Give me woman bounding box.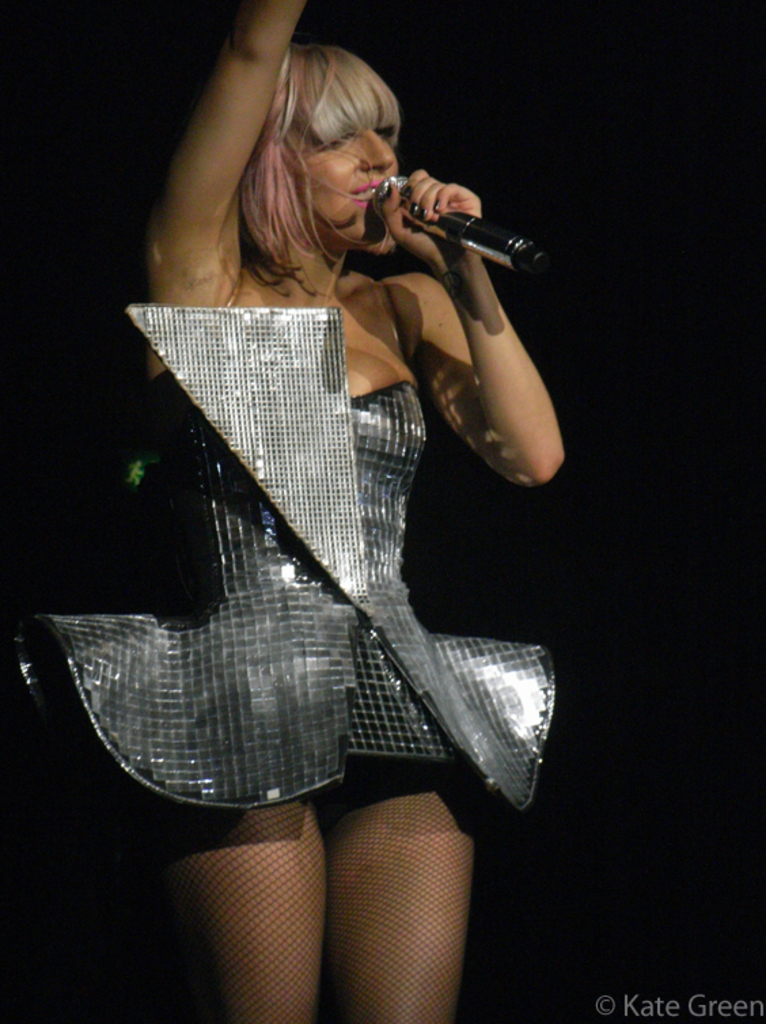
pyautogui.locateOnScreen(67, 38, 573, 949).
